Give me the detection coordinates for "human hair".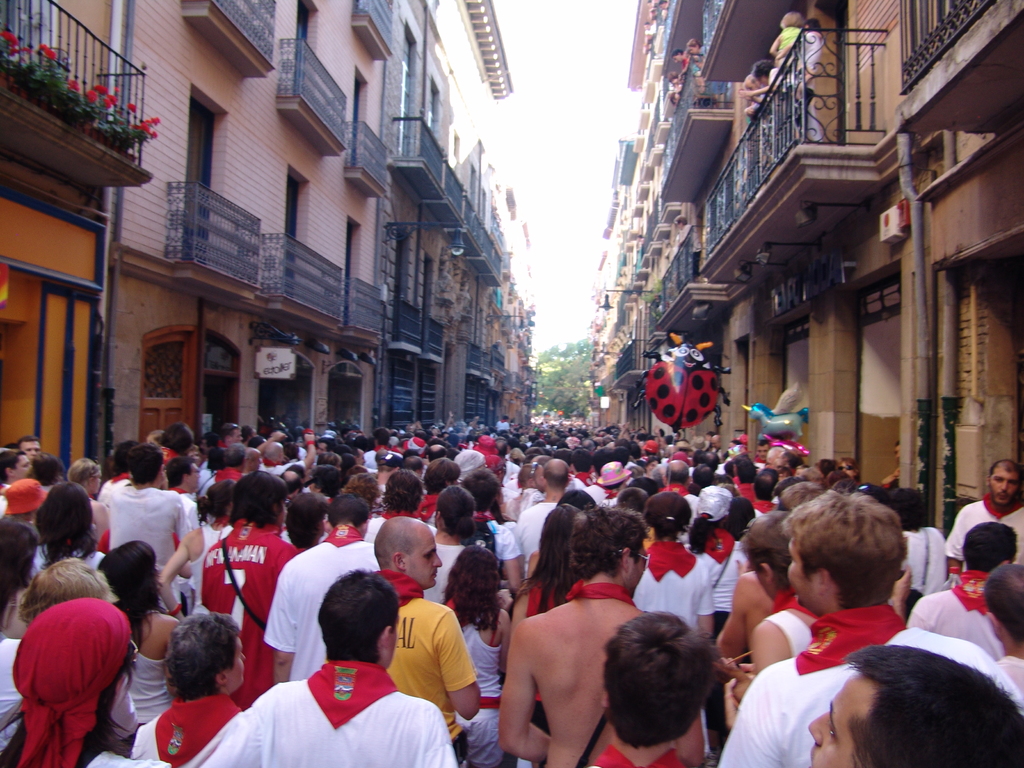
[x1=66, y1=458, x2=106, y2=477].
